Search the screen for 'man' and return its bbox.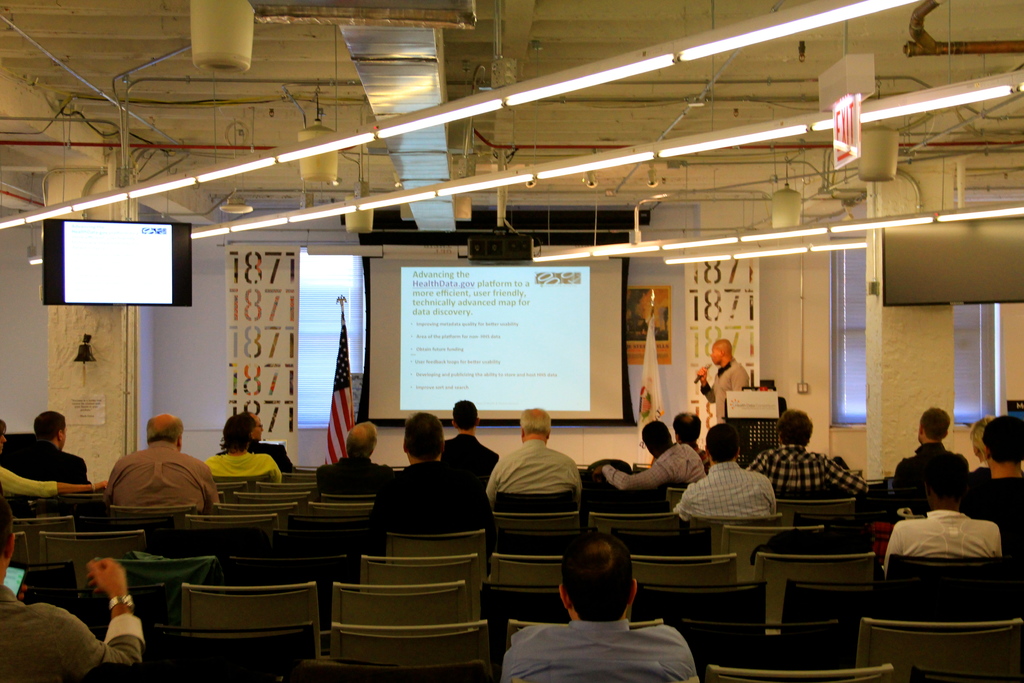
Found: rect(0, 488, 136, 682).
